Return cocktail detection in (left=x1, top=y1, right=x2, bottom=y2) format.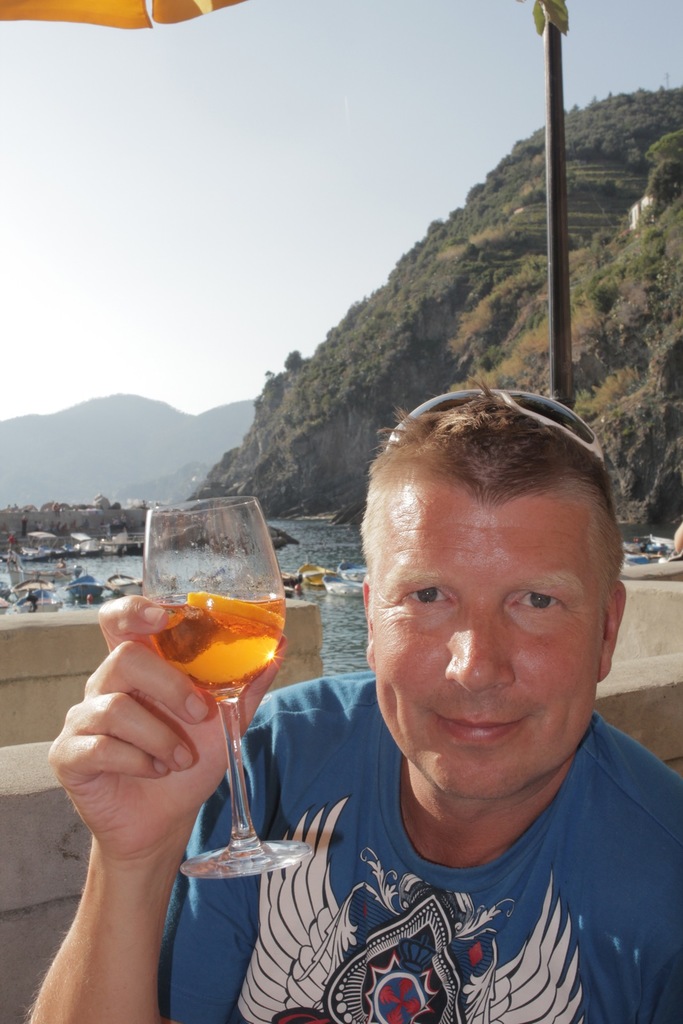
(left=129, top=506, right=300, bottom=889).
